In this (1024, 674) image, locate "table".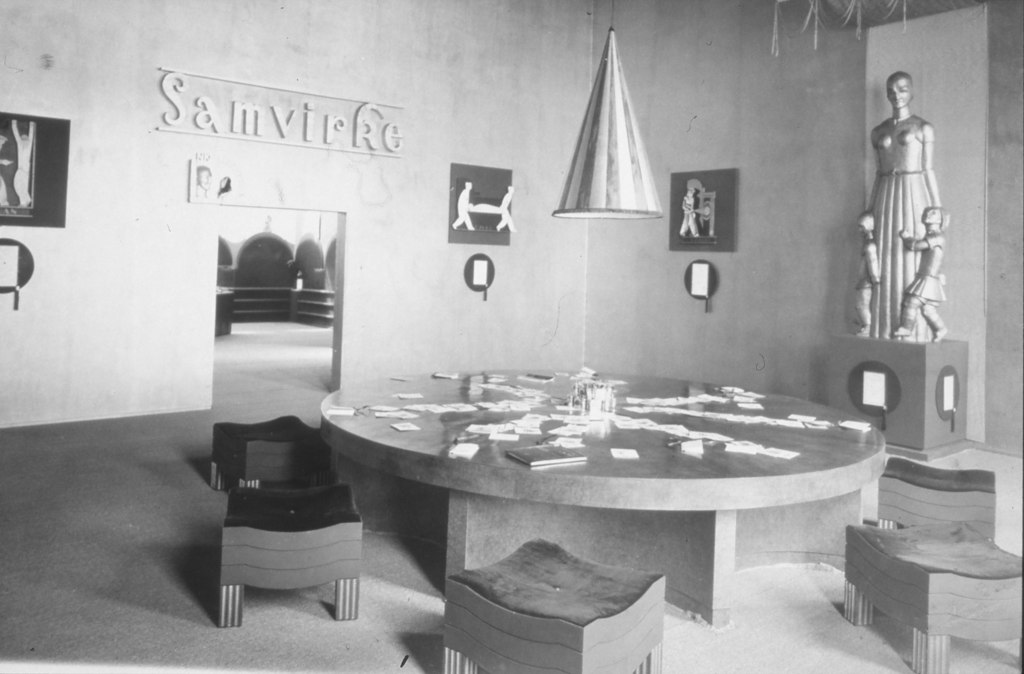
Bounding box: (305,357,909,646).
